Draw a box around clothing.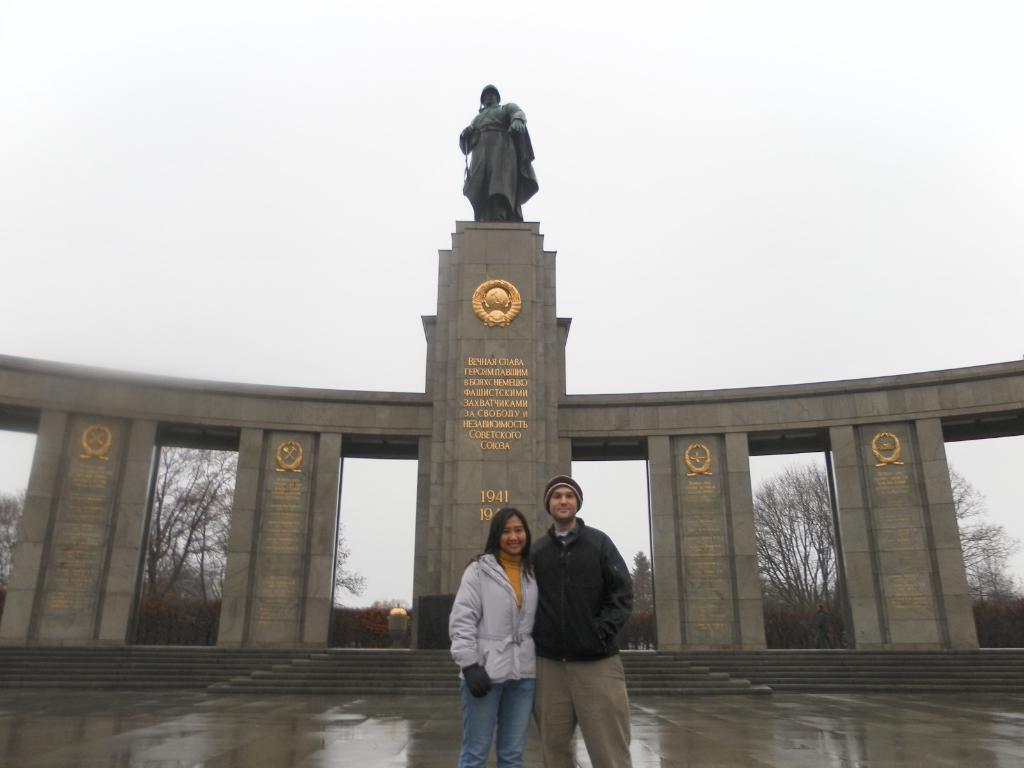
(531, 477, 644, 765).
